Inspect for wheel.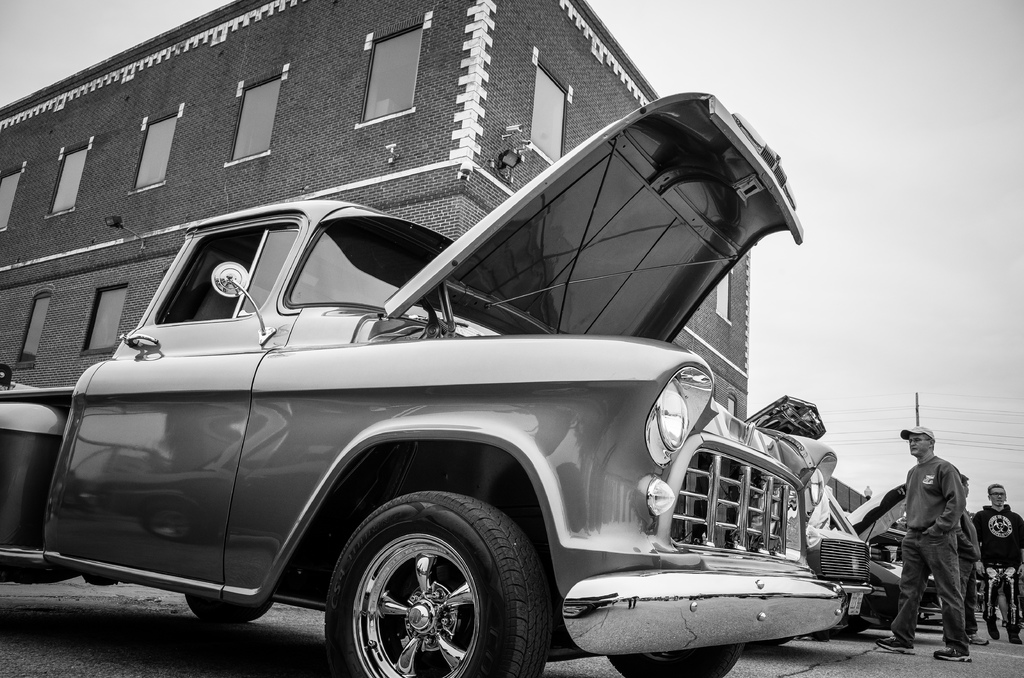
Inspection: (186,595,273,622).
